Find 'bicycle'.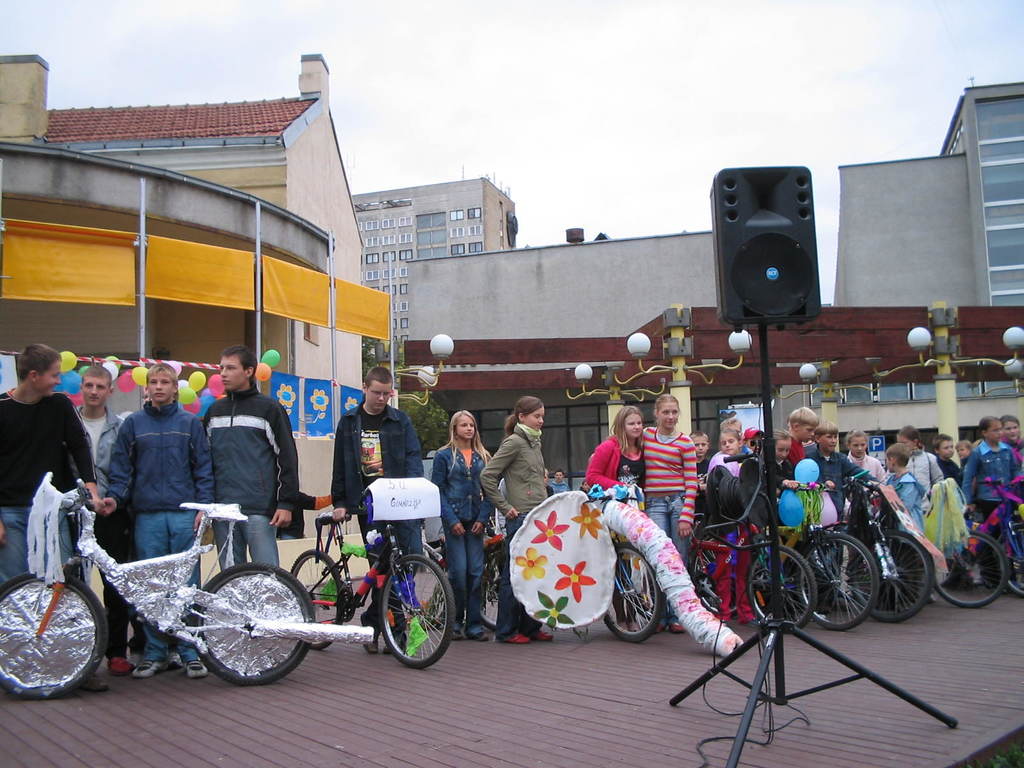
l=289, t=487, r=456, b=671.
